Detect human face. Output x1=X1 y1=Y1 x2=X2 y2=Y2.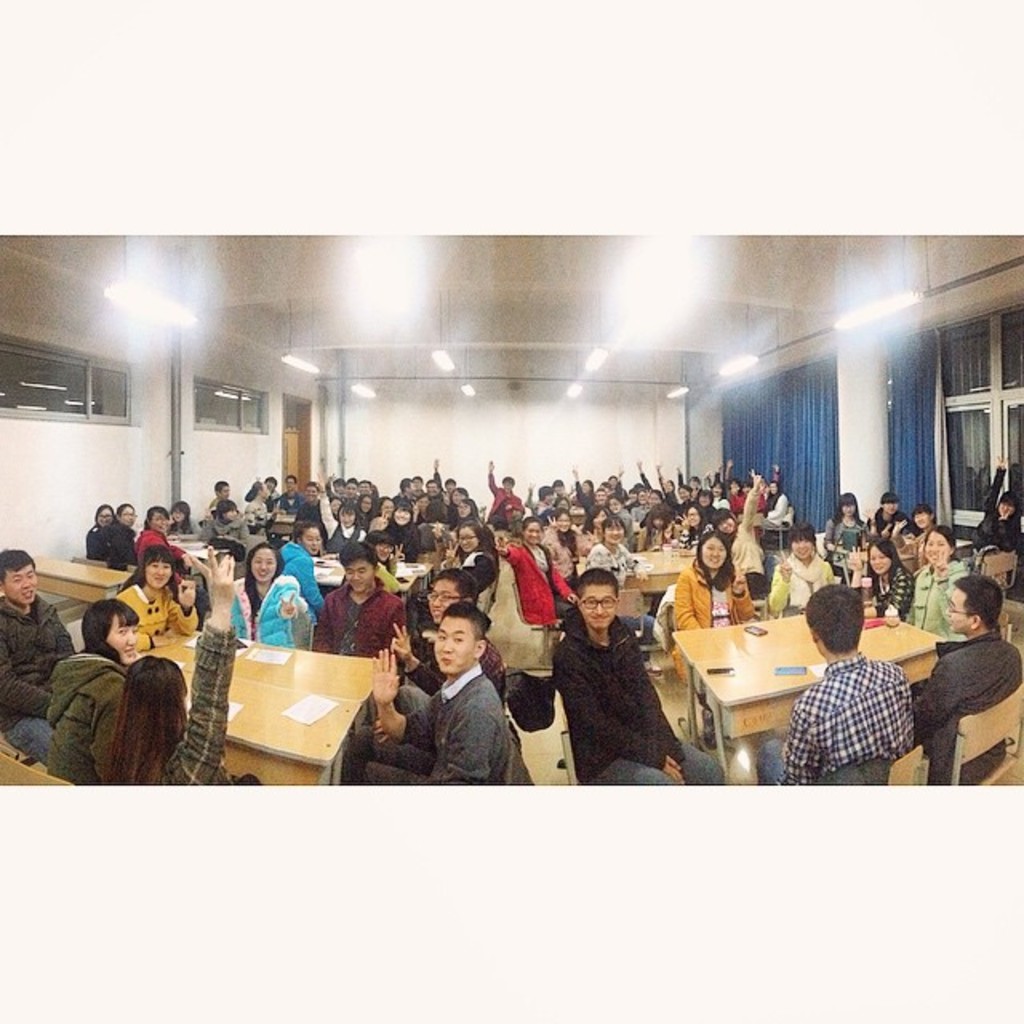
x1=430 y1=616 x2=482 y2=680.
